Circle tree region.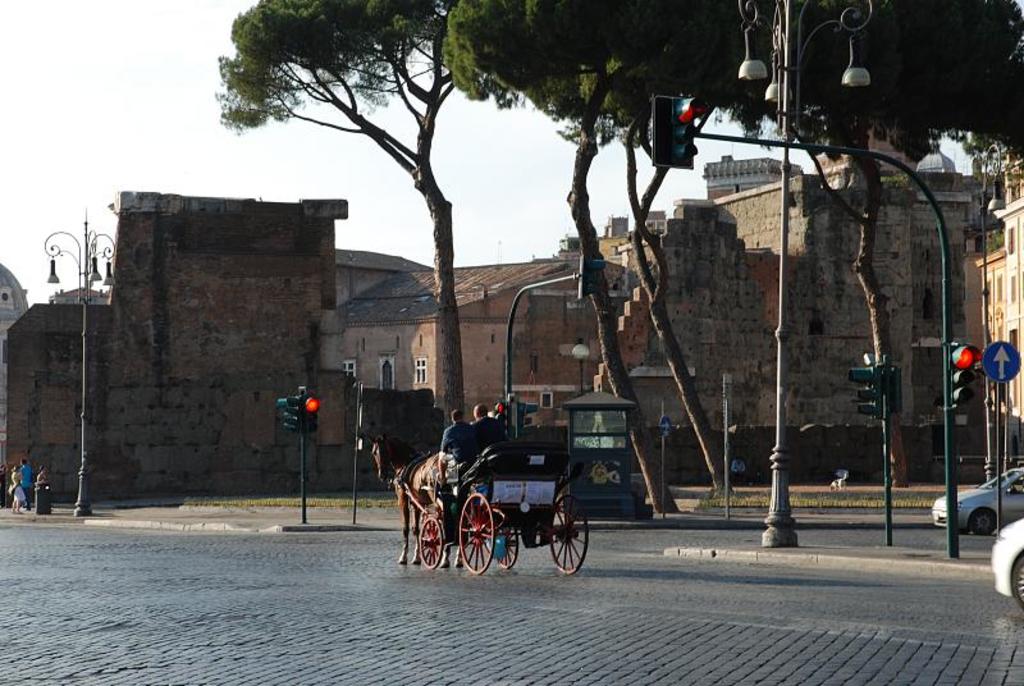
Region: (left=129, top=6, right=966, bottom=538).
